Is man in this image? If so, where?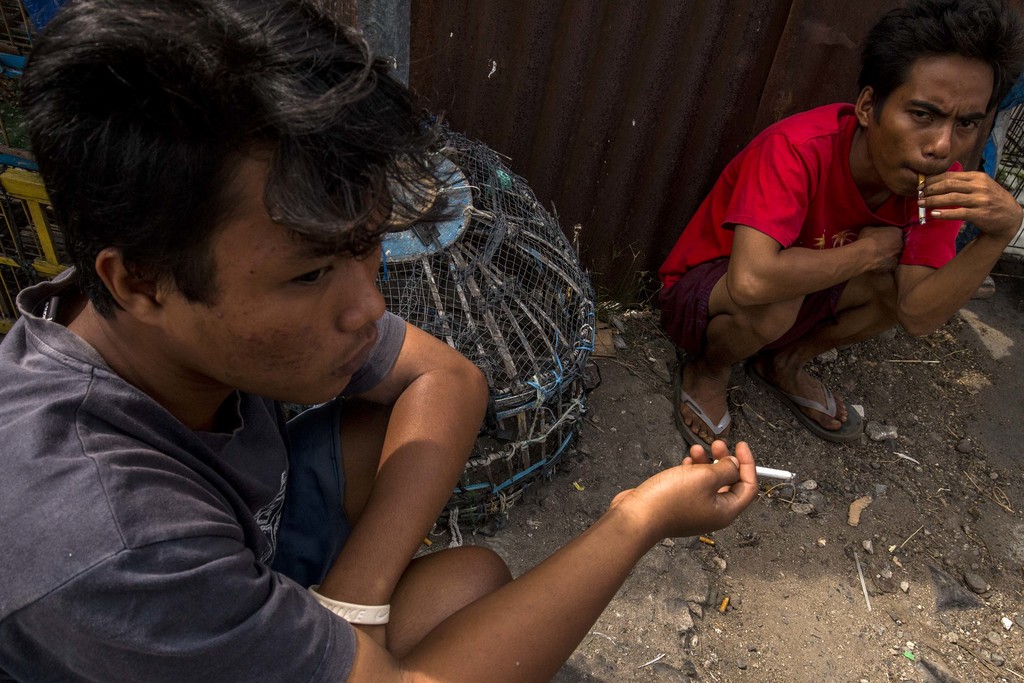
Yes, at bbox=(660, 3, 1023, 458).
